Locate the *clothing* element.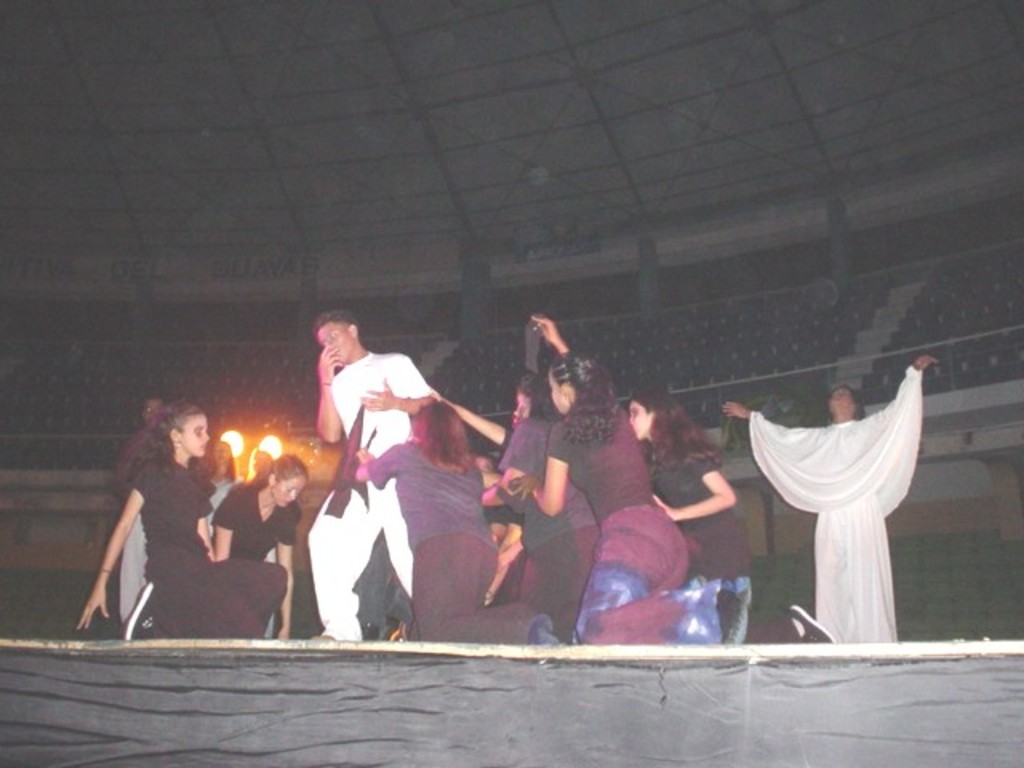
Element bbox: BBox(546, 394, 701, 646).
